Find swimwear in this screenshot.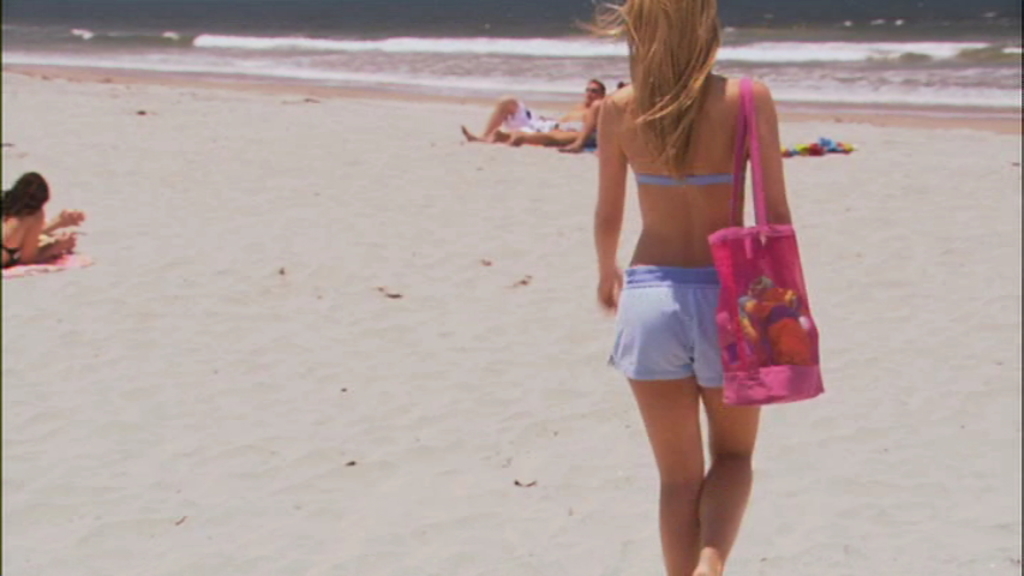
The bounding box for swimwear is [631,173,742,190].
